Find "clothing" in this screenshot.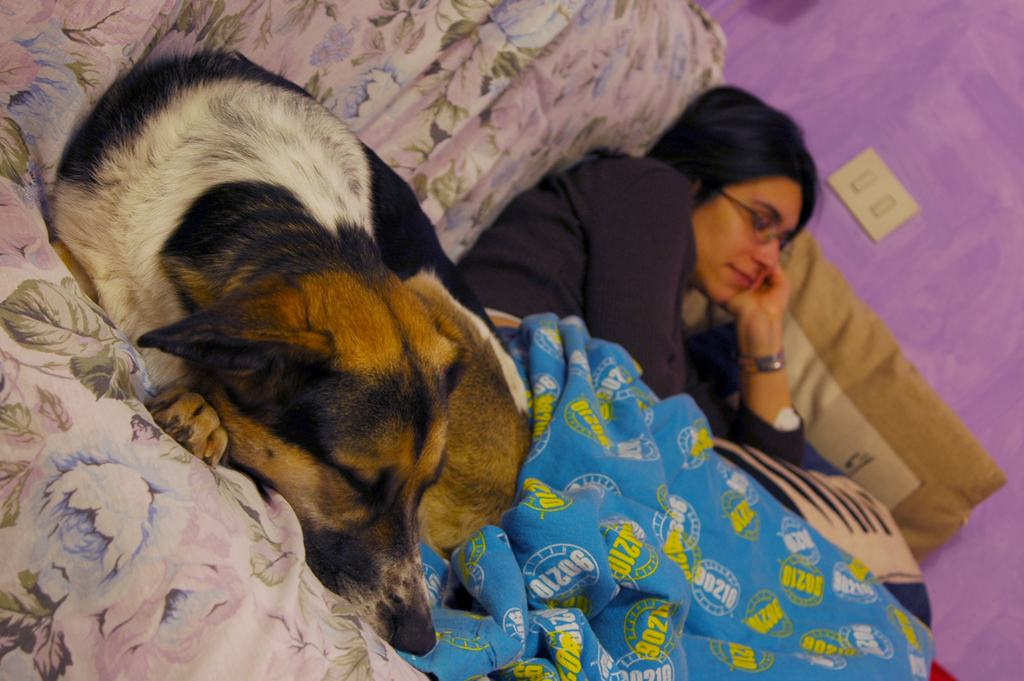
The bounding box for "clothing" is Rect(454, 166, 801, 430).
